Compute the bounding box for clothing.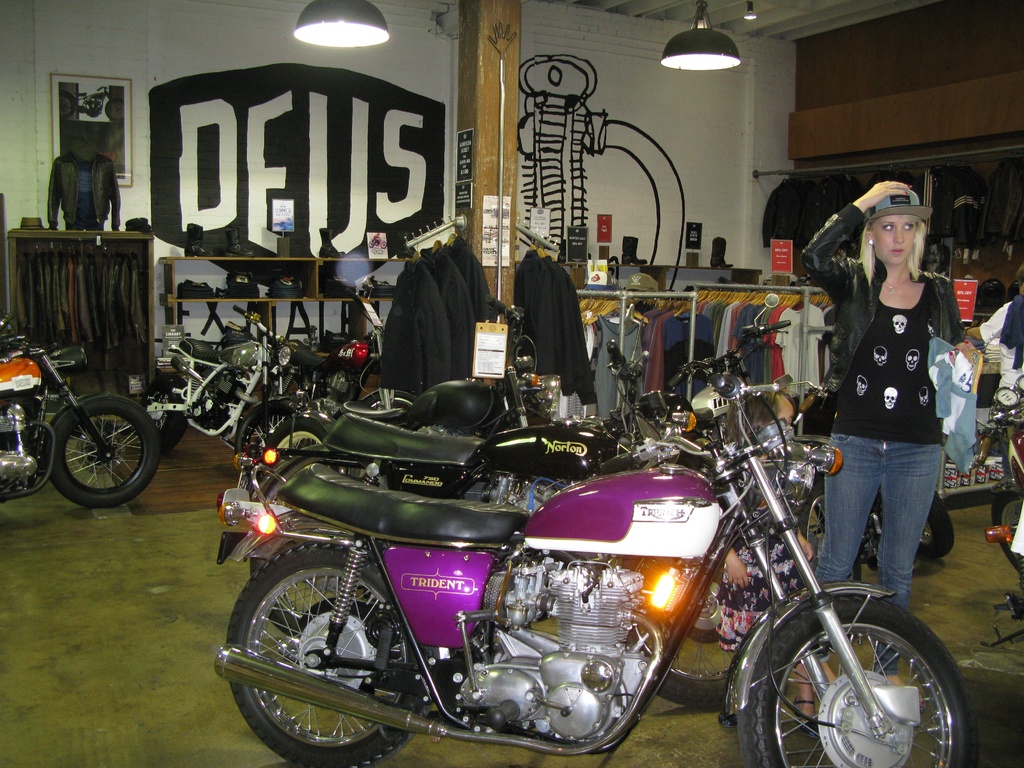
crop(796, 206, 966, 677).
